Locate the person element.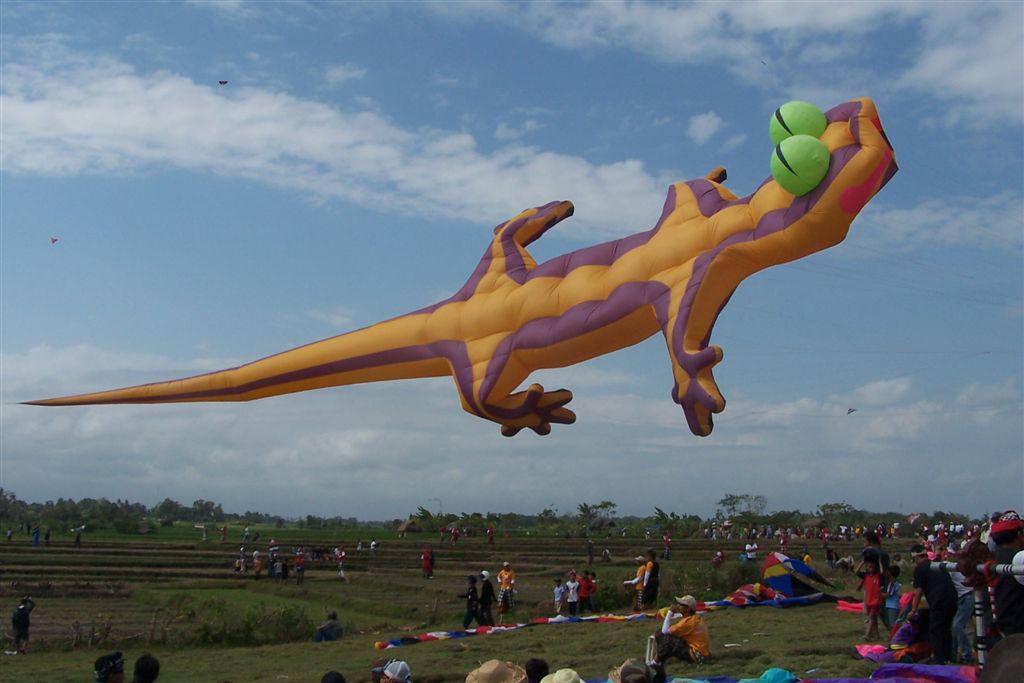
Element bbox: bbox=(499, 562, 516, 618).
